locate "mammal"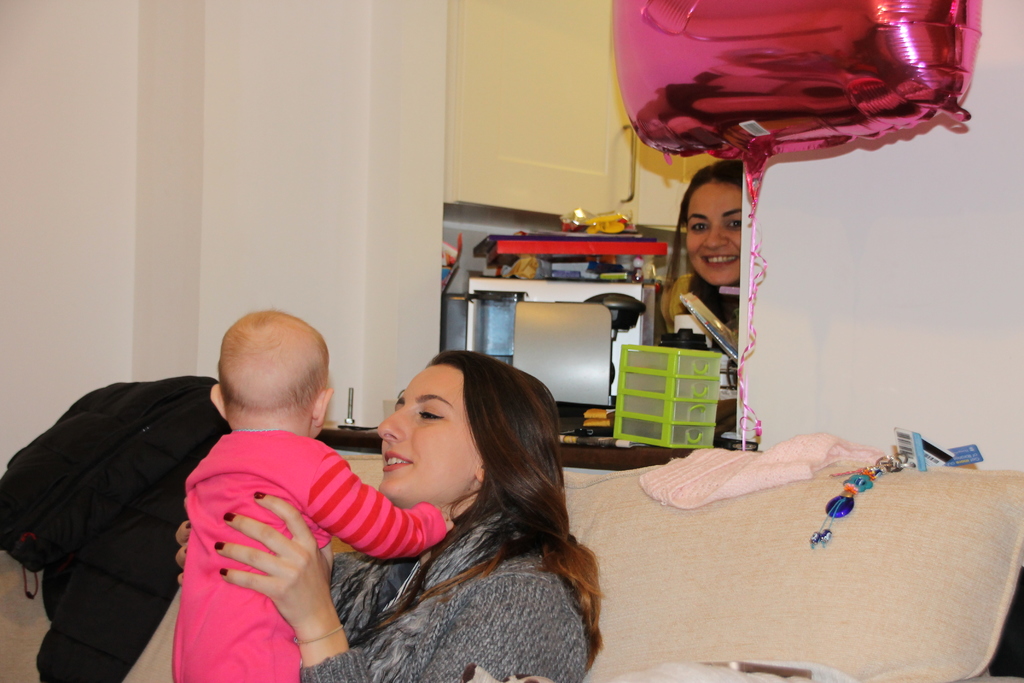
<bbox>656, 154, 754, 368</bbox>
